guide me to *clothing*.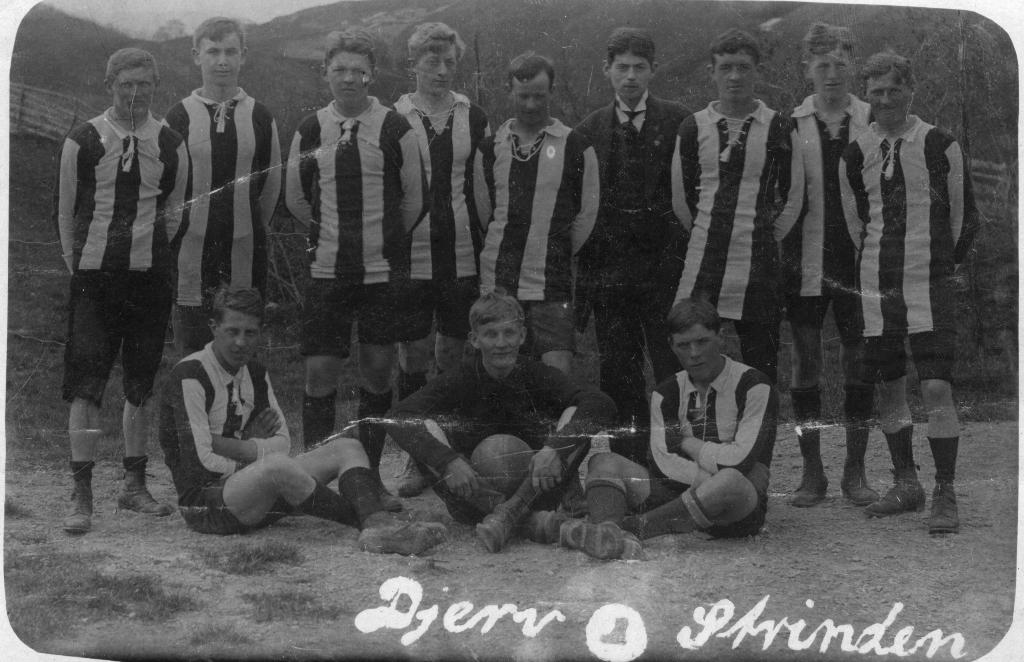
Guidance: bbox=(72, 458, 93, 486).
